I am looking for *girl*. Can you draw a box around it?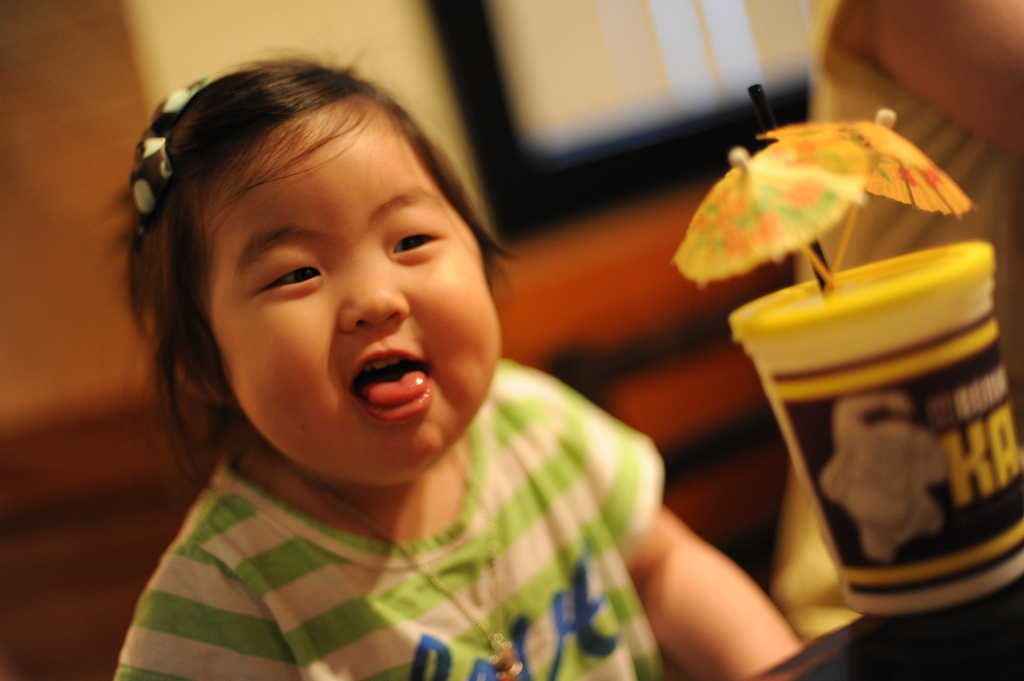
Sure, the bounding box is BBox(104, 41, 806, 680).
